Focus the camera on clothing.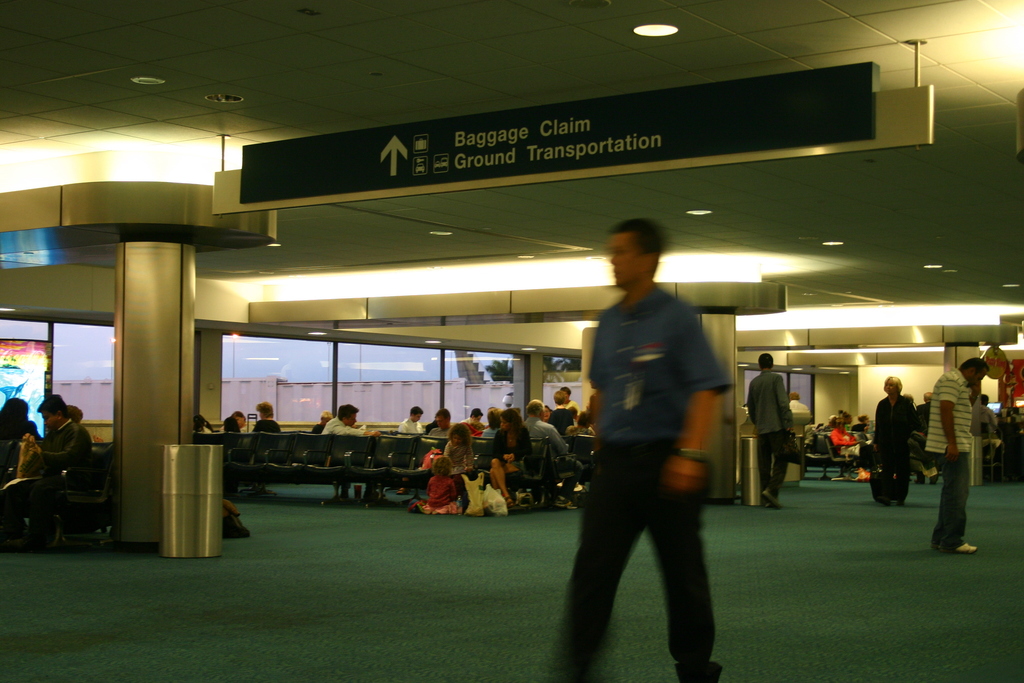
Focus region: bbox(567, 419, 591, 429).
